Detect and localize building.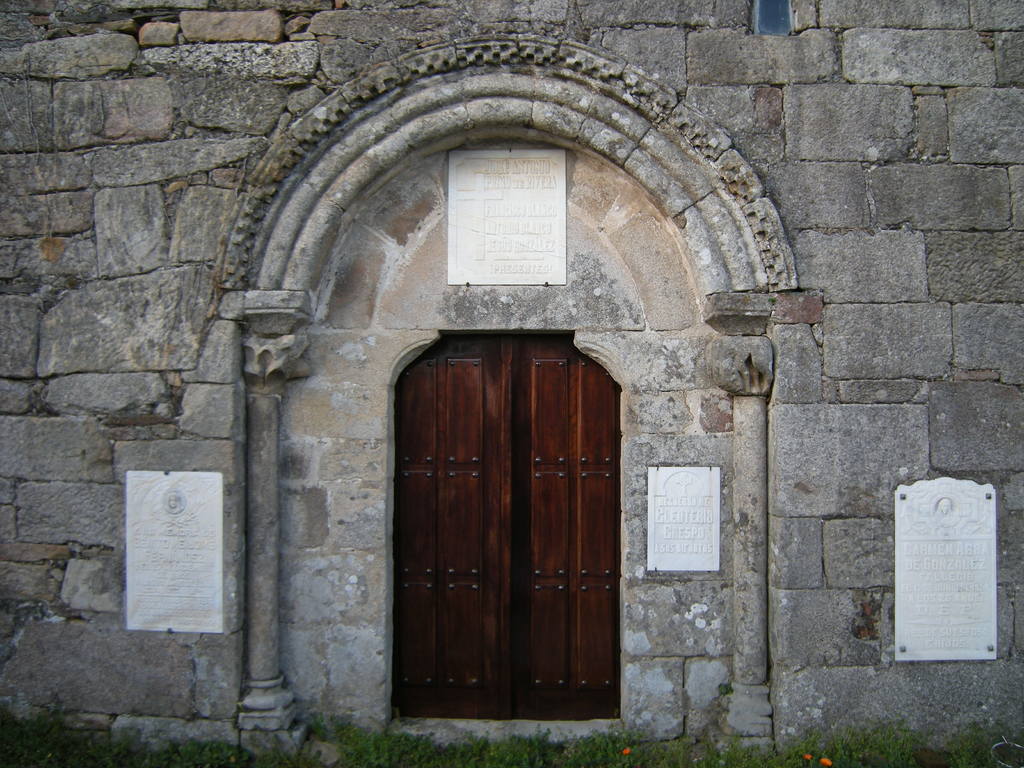
Localized at [0, 0, 1023, 760].
